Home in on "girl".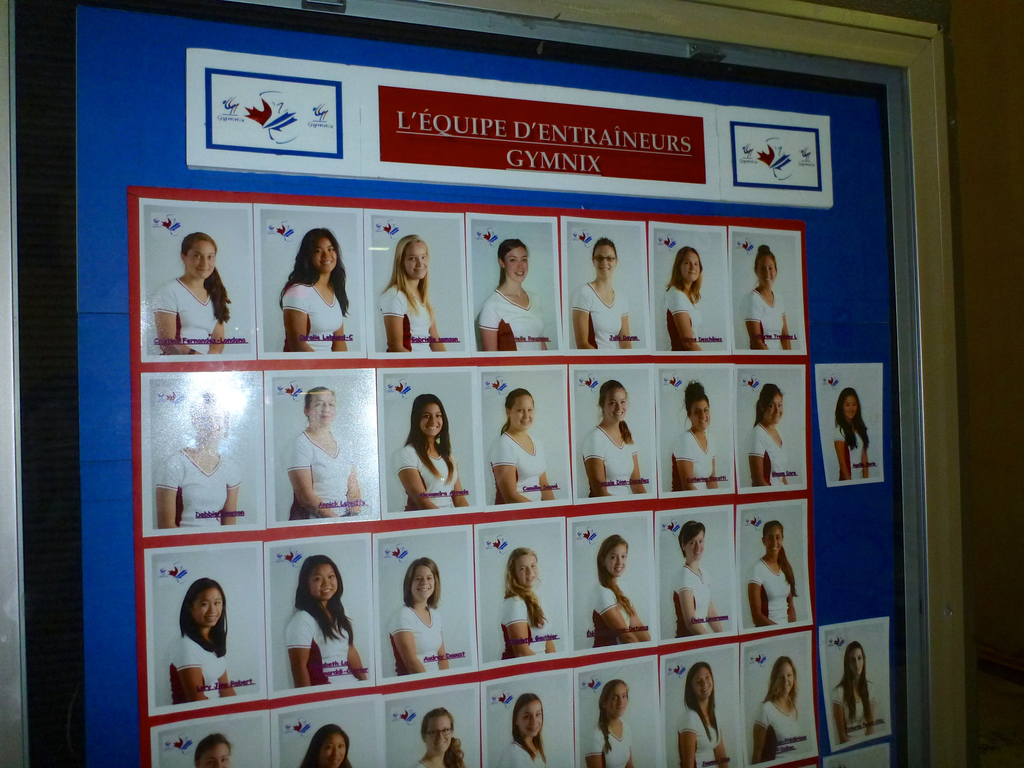
Homed in at 511/695/544/767.
